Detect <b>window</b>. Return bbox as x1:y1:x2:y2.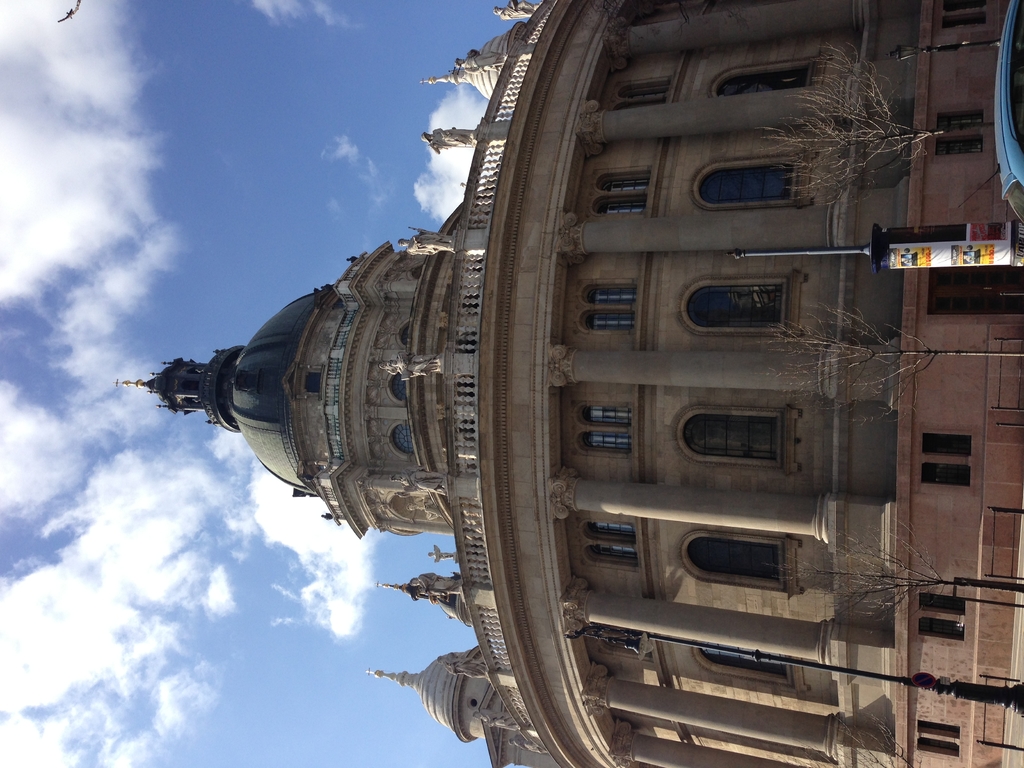
918:739:957:754.
